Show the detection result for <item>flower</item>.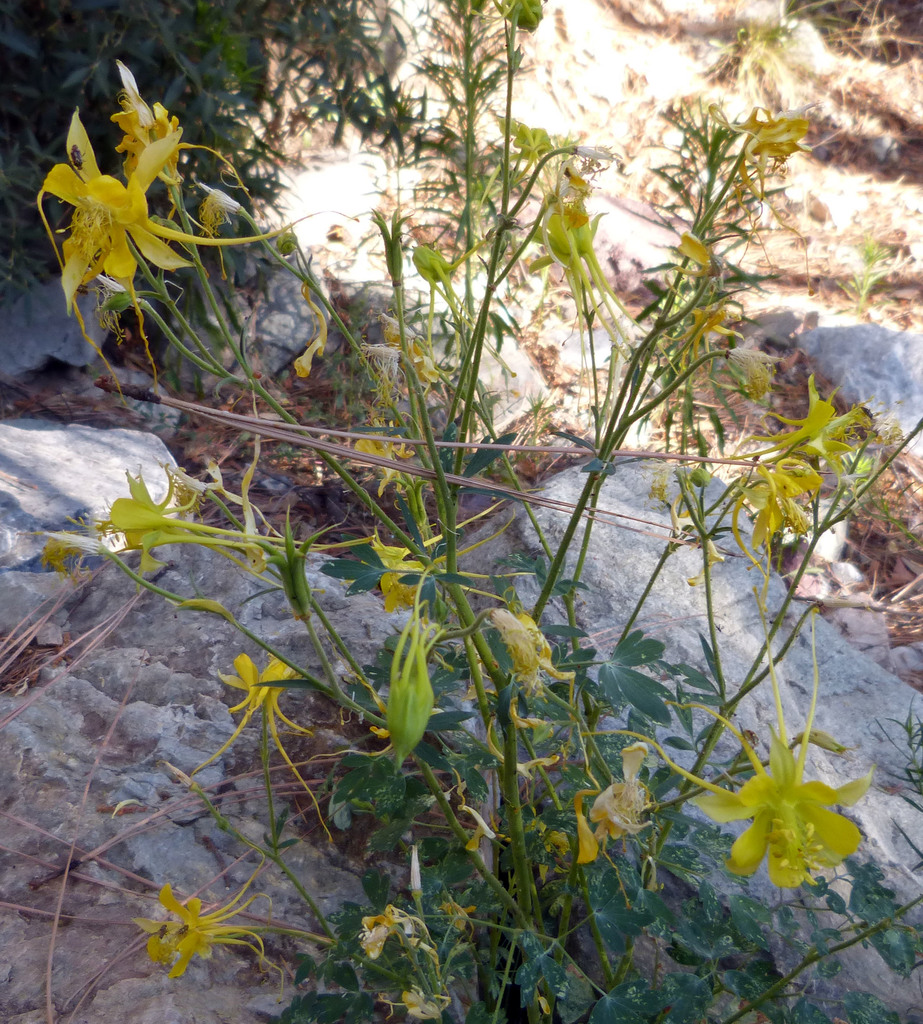
373, 533, 443, 619.
